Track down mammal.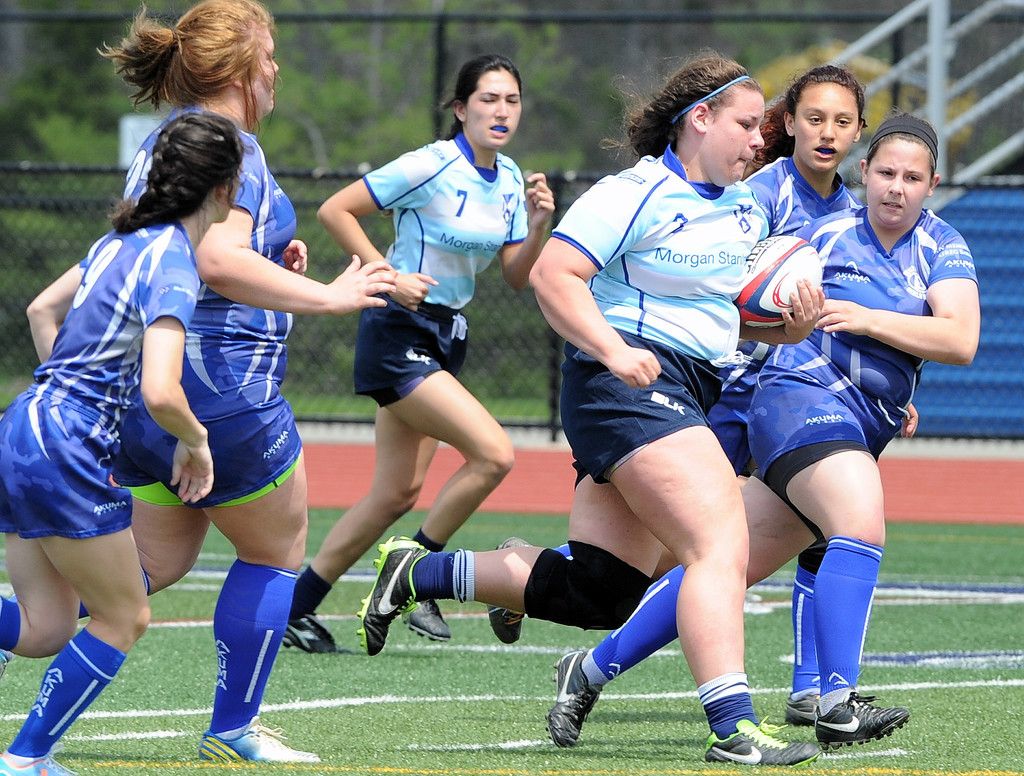
Tracked to select_region(548, 113, 982, 754).
